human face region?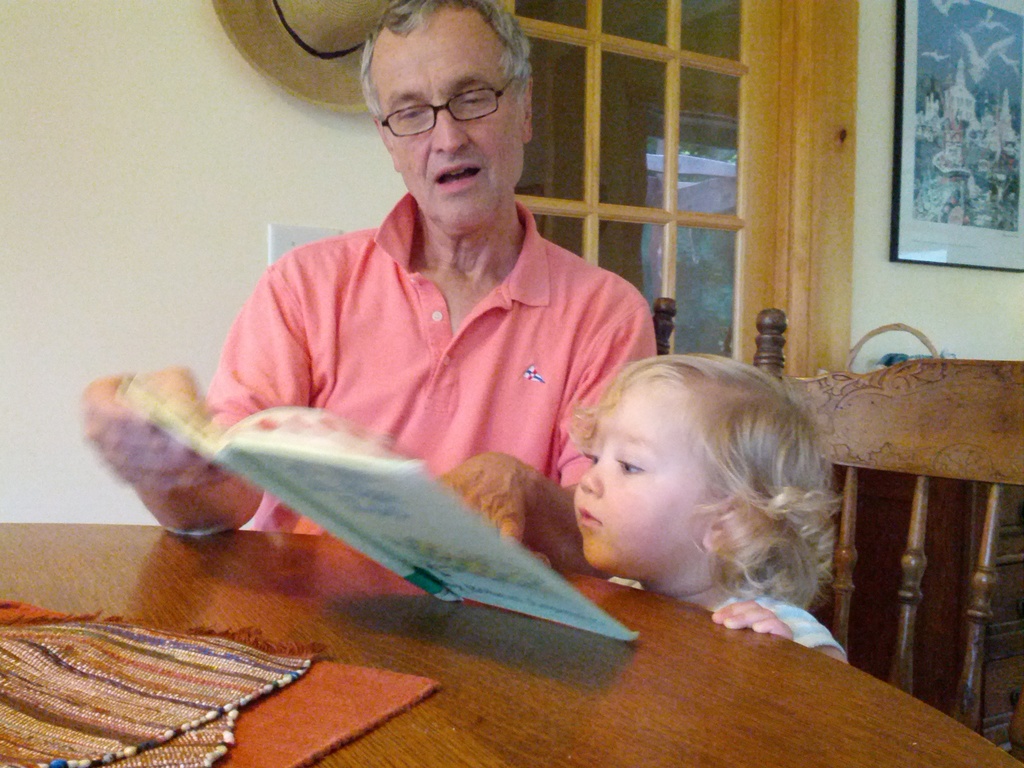
bbox=(372, 19, 524, 230)
